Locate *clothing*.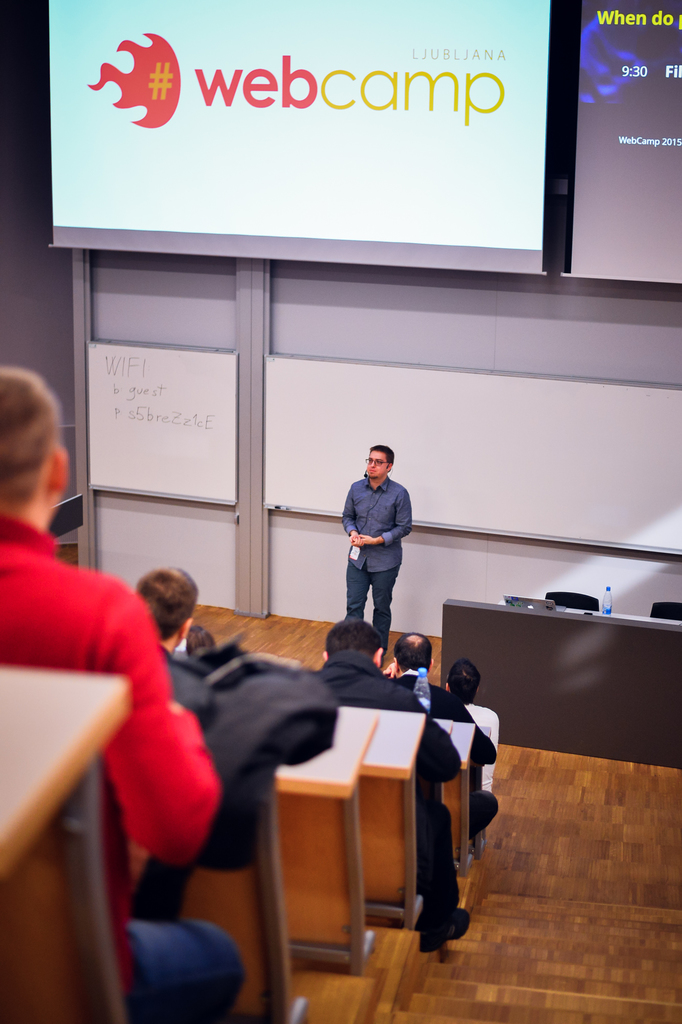
Bounding box: [left=464, top=705, right=500, bottom=798].
